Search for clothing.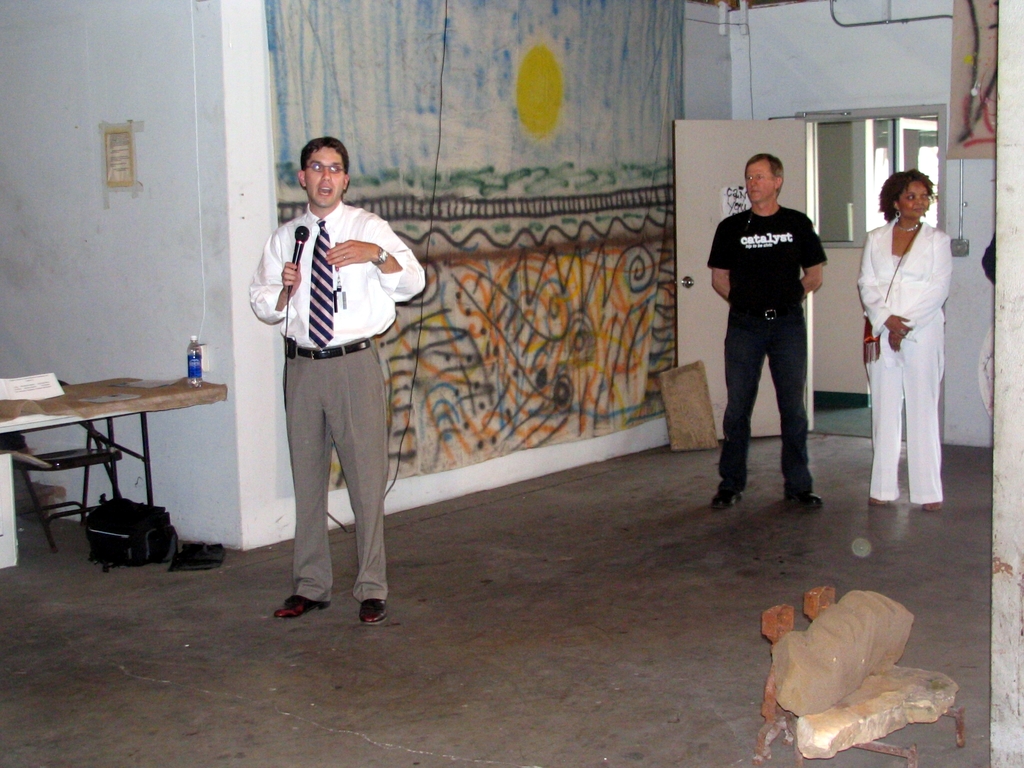
Found at l=248, t=159, r=408, b=592.
